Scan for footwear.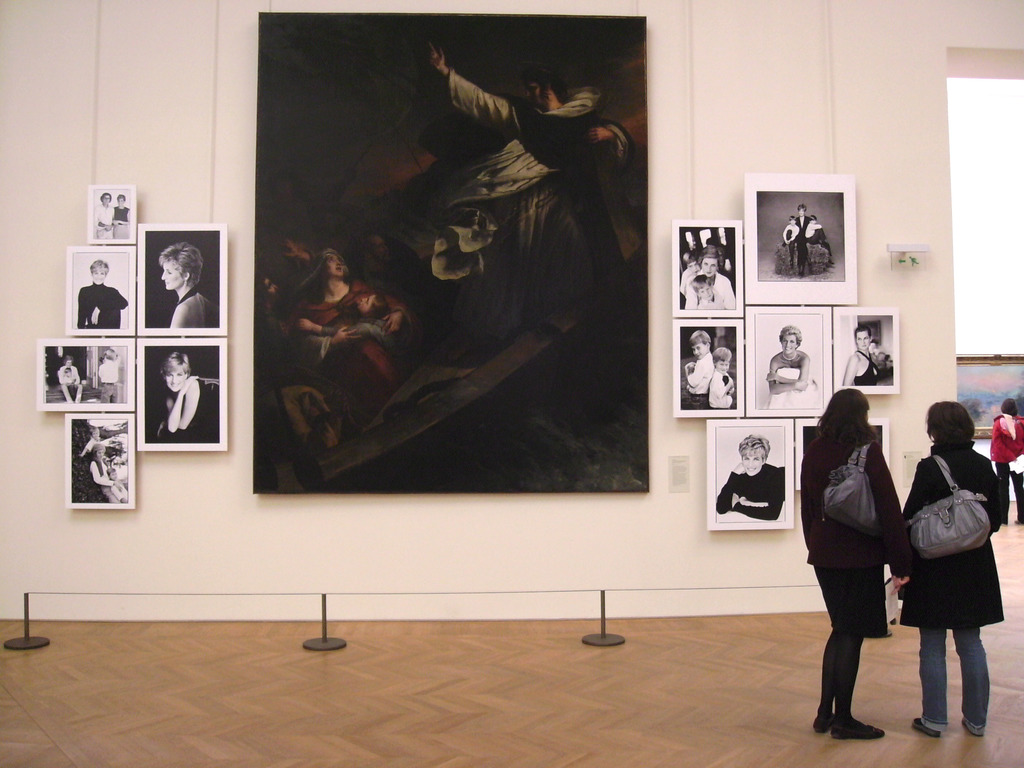
Scan result: <region>1014, 518, 1023, 527</region>.
